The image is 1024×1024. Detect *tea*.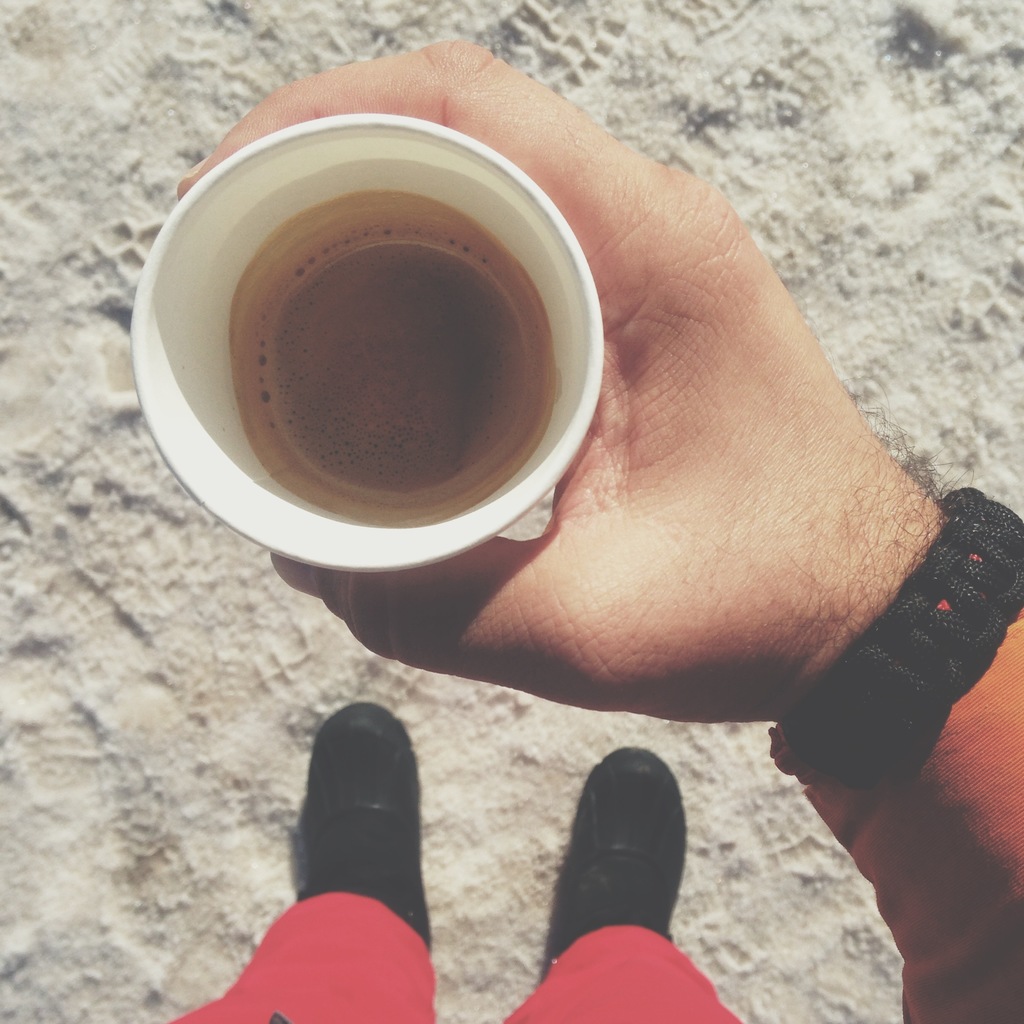
Detection: left=225, top=188, right=547, bottom=534.
